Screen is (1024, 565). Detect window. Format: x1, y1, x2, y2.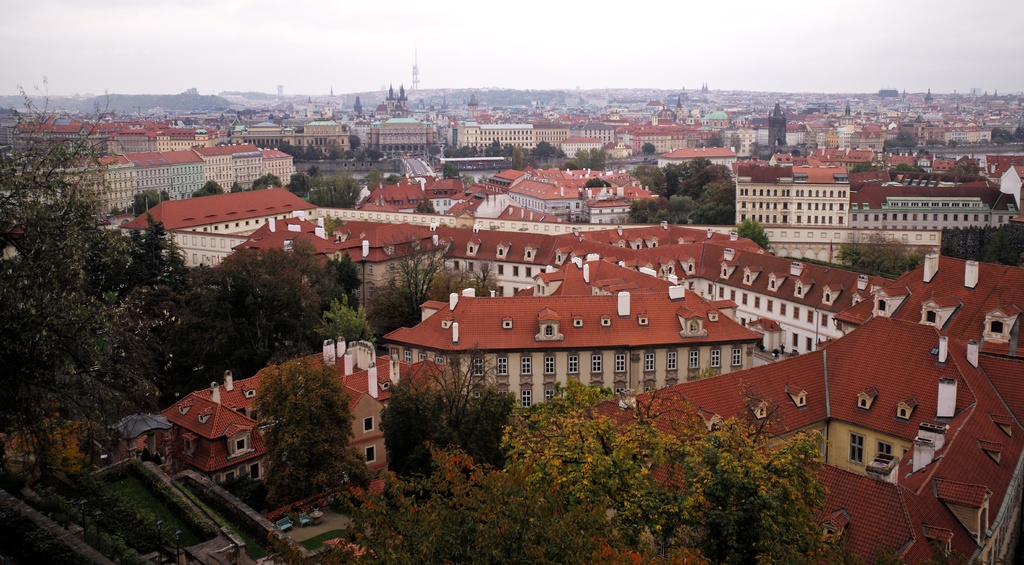
591, 351, 604, 373.
